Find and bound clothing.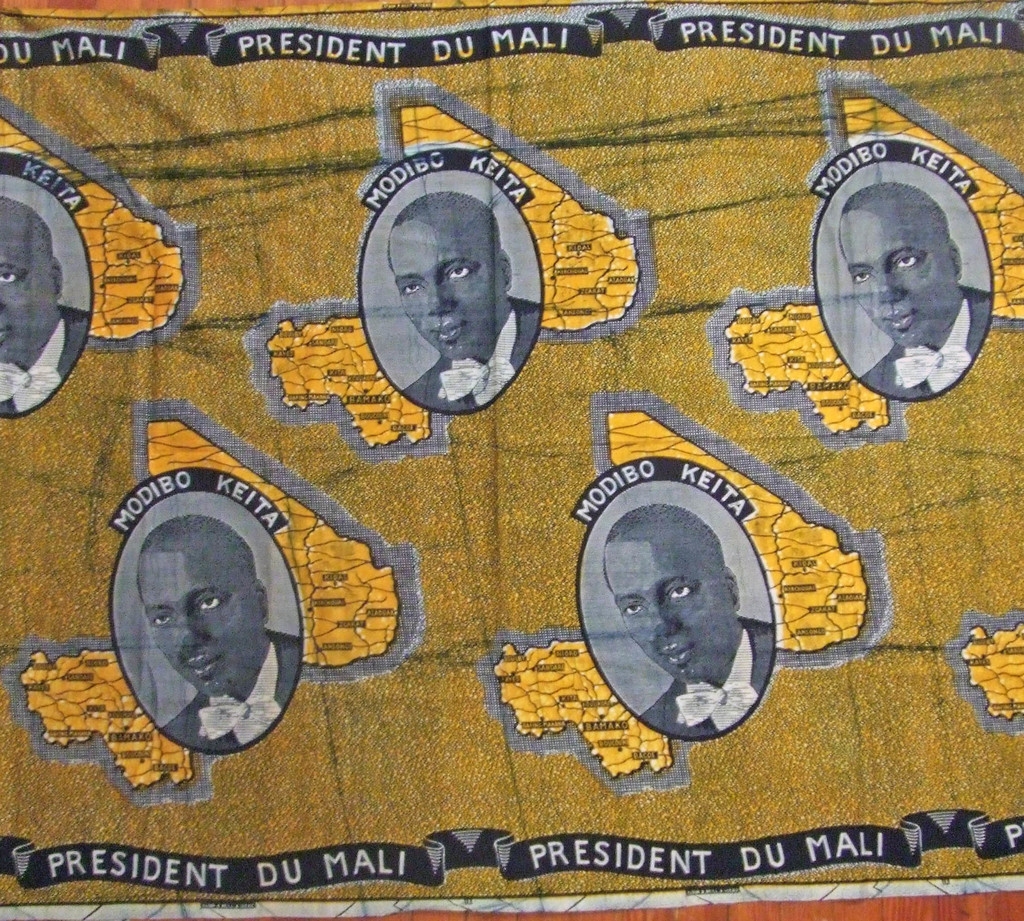
Bound: (395,294,543,414).
